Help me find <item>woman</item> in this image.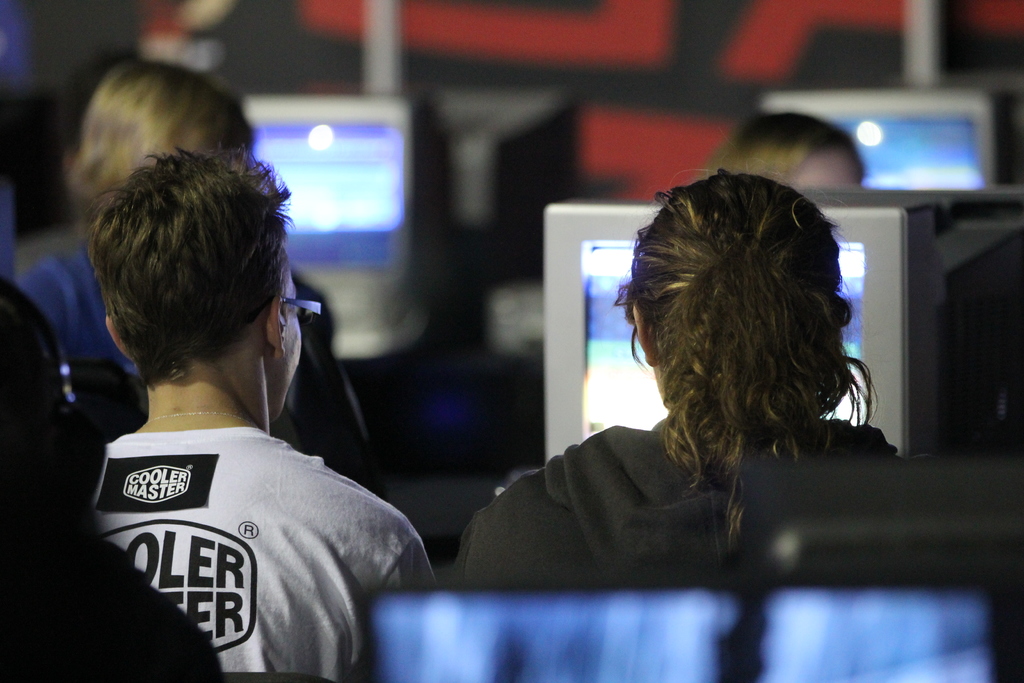
Found it: locate(9, 52, 378, 492).
